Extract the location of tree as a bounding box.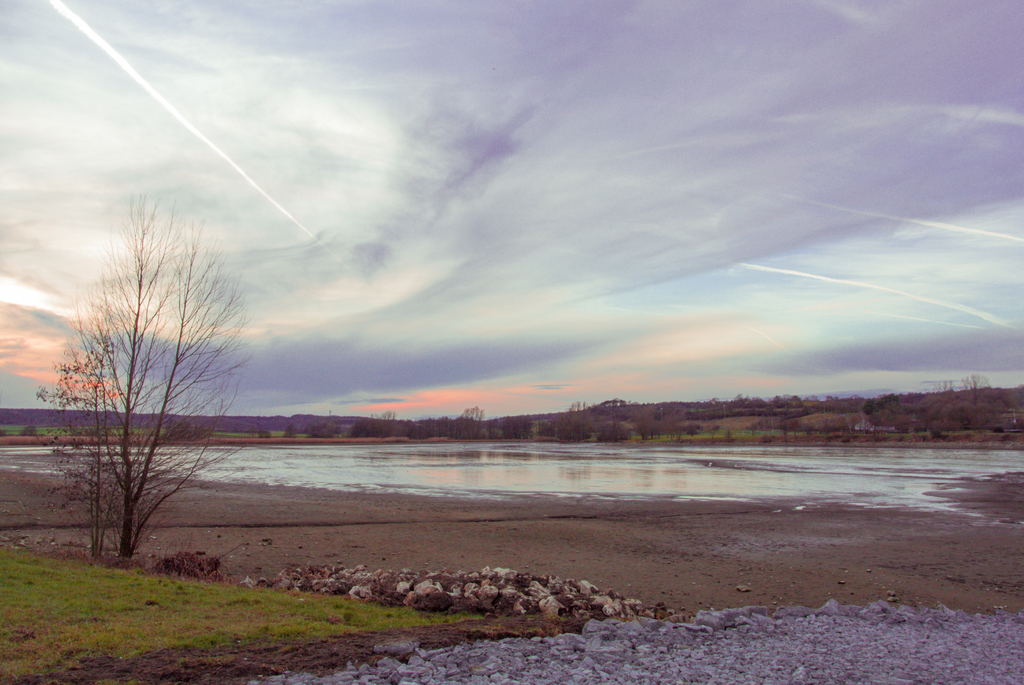
detection(40, 171, 253, 567).
